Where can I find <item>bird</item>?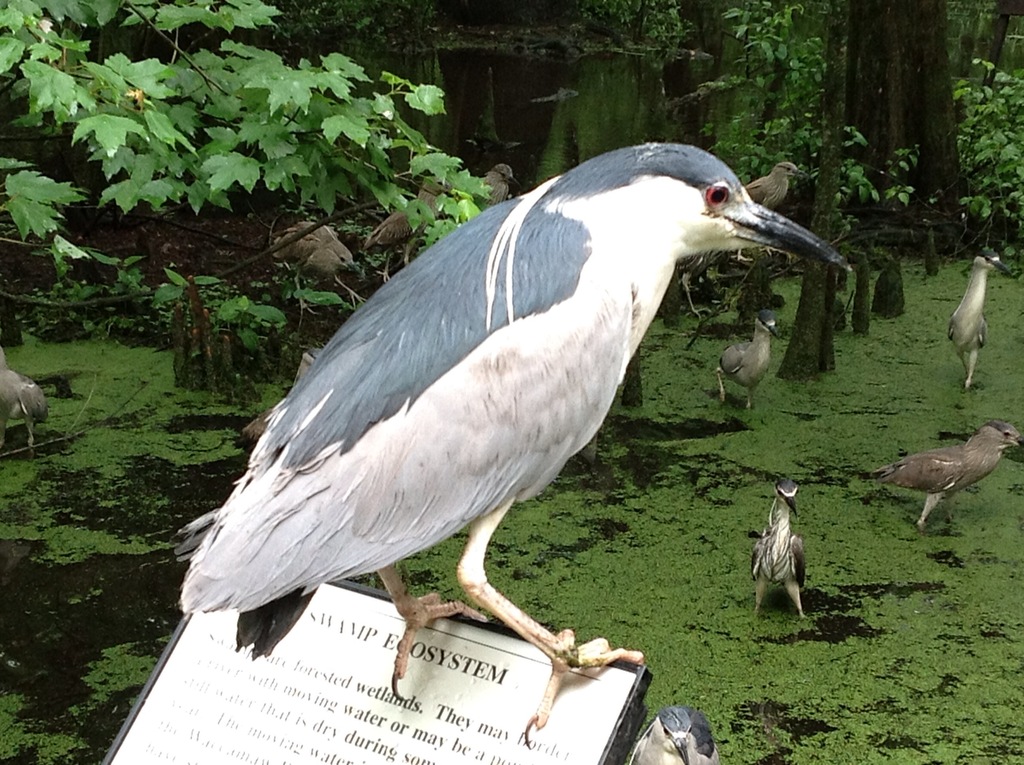
You can find it at rect(242, 218, 362, 282).
